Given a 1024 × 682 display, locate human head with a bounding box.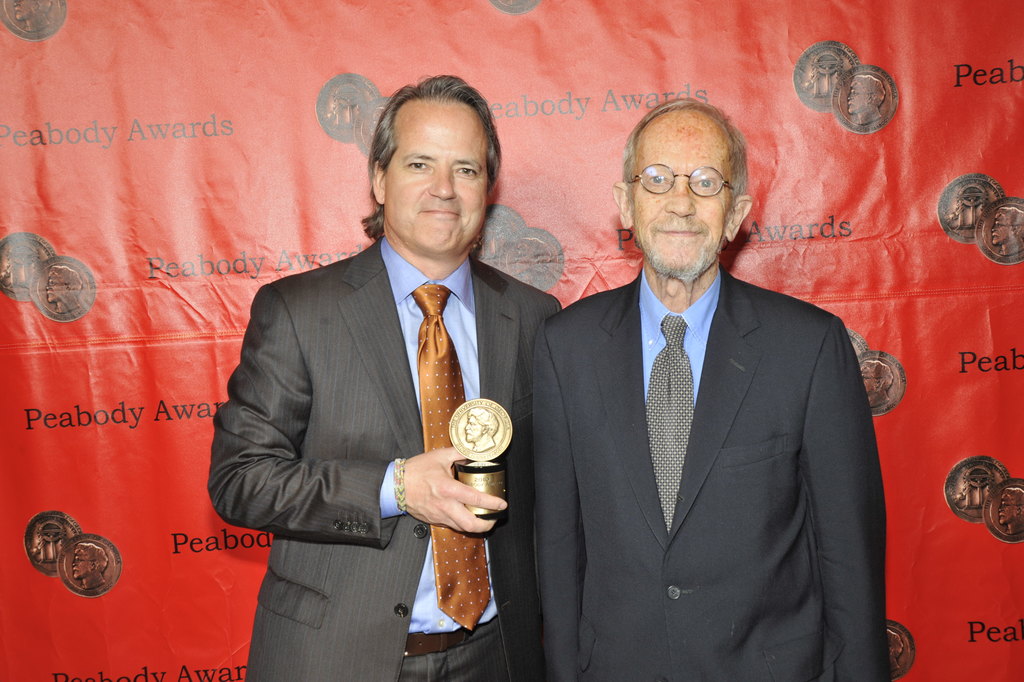
Located: [left=884, top=629, right=902, bottom=667].
